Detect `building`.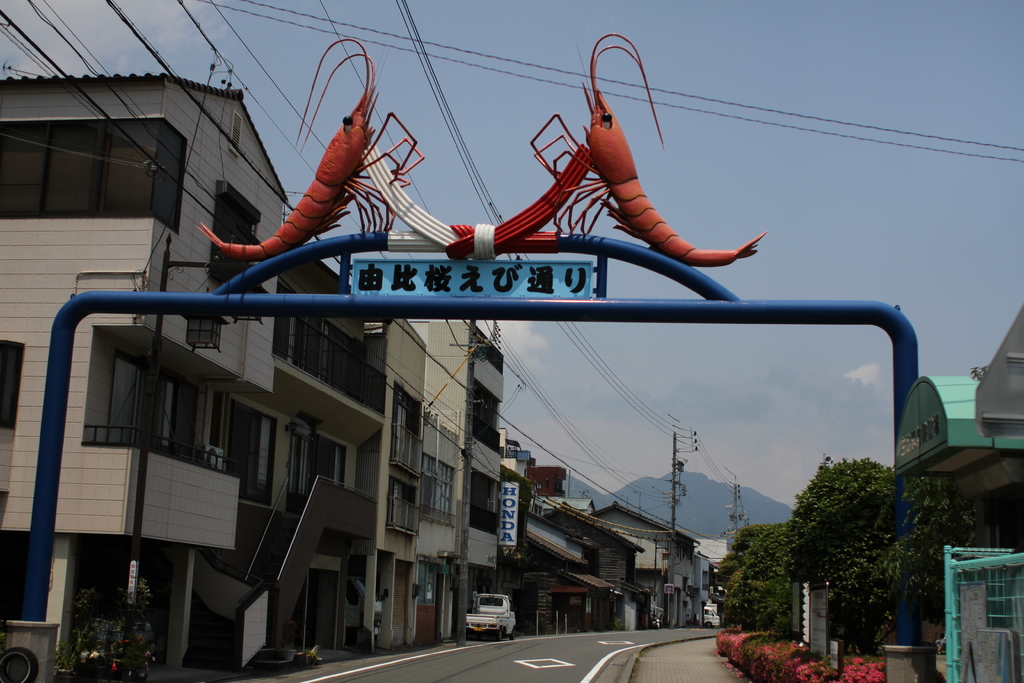
Detected at [x1=893, y1=314, x2=1023, y2=682].
